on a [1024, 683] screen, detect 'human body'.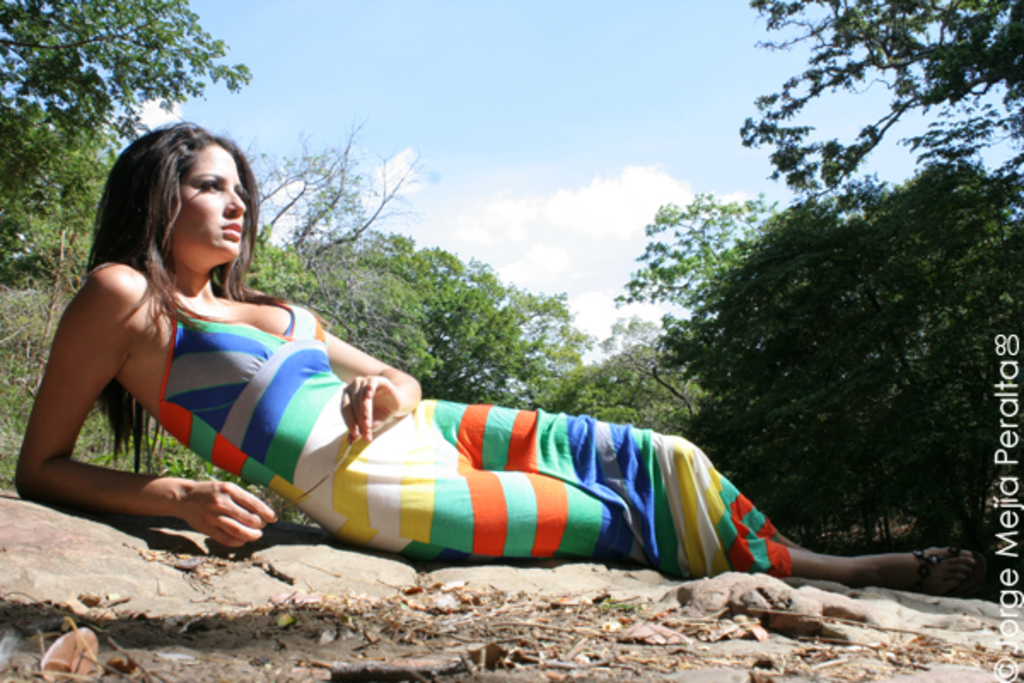
22:205:951:611.
